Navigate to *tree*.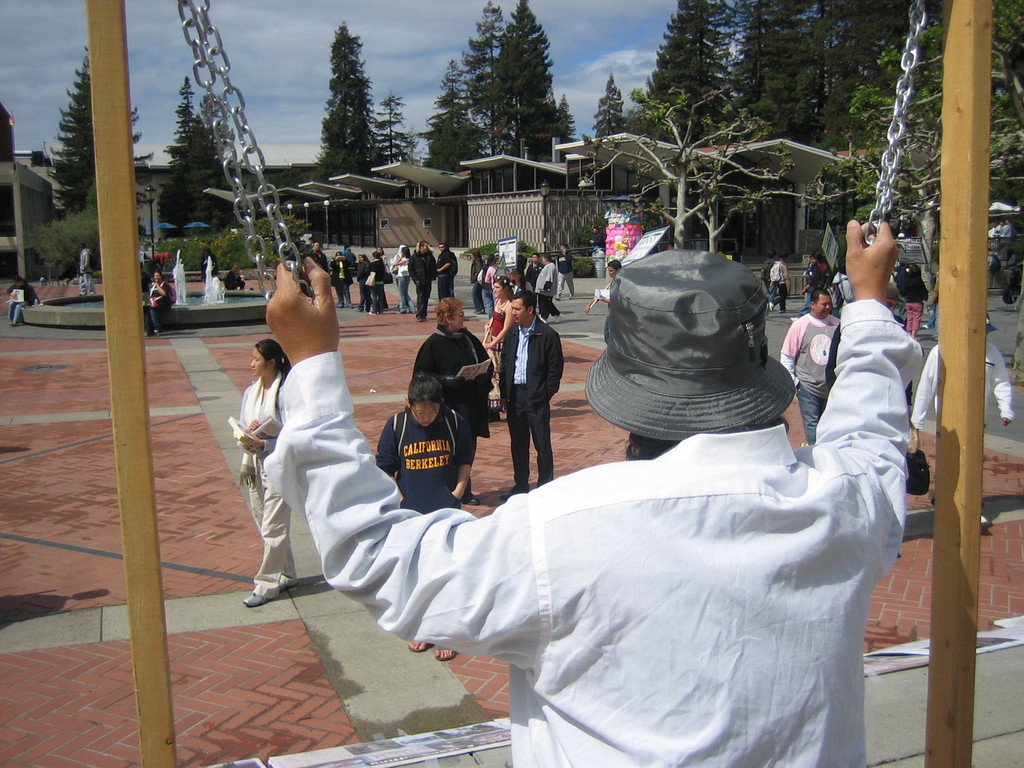
Navigation target: BBox(49, 38, 156, 216).
